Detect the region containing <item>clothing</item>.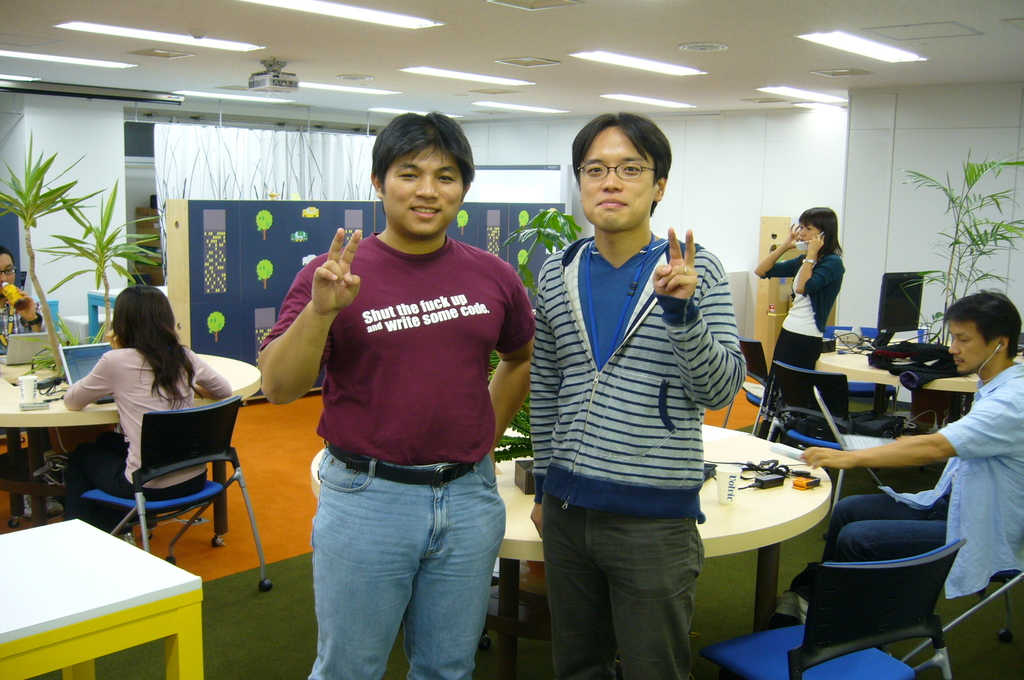
<bbox>782, 492, 947, 608</bbox>.
